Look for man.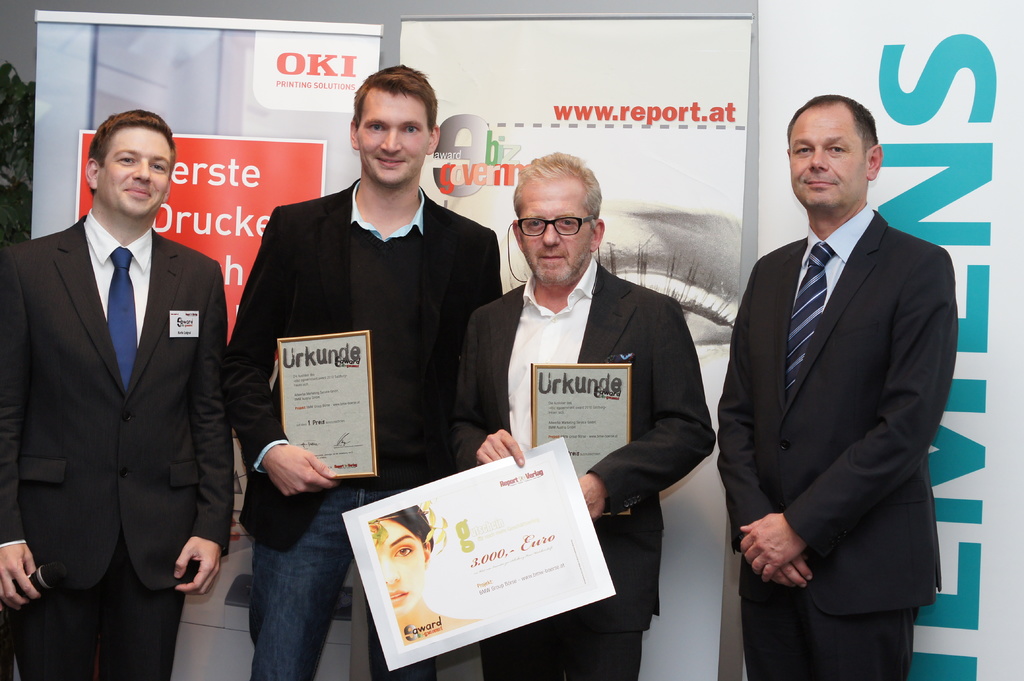
Found: 713/72/965/680.
